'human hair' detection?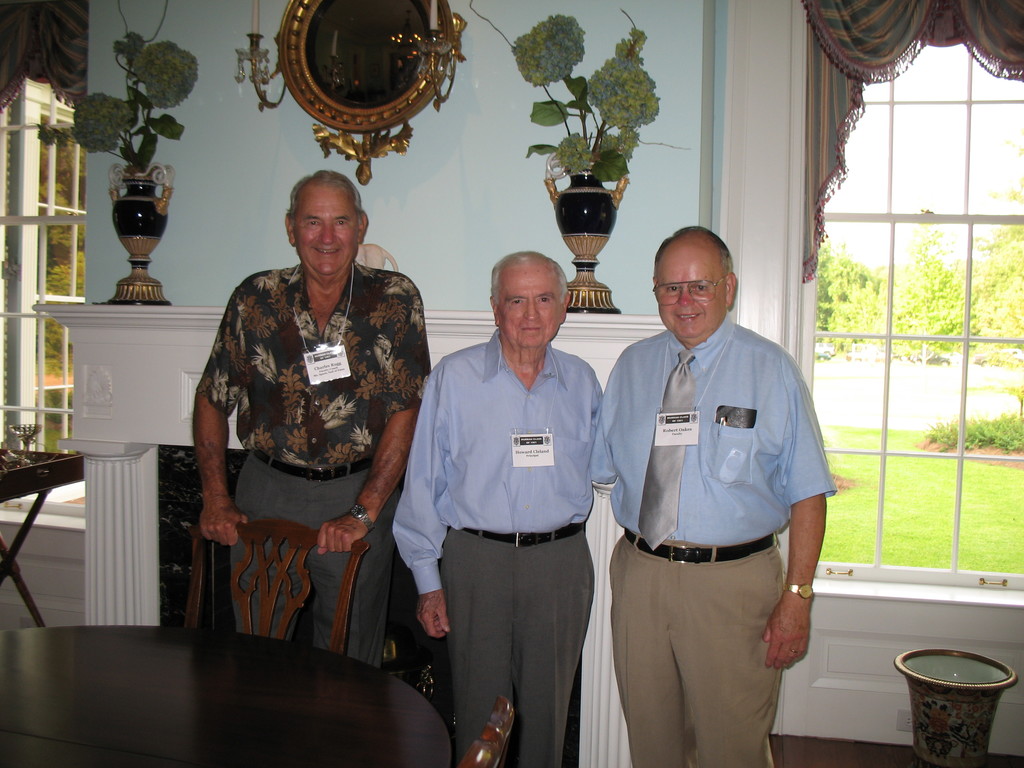
l=271, t=164, r=358, b=255
